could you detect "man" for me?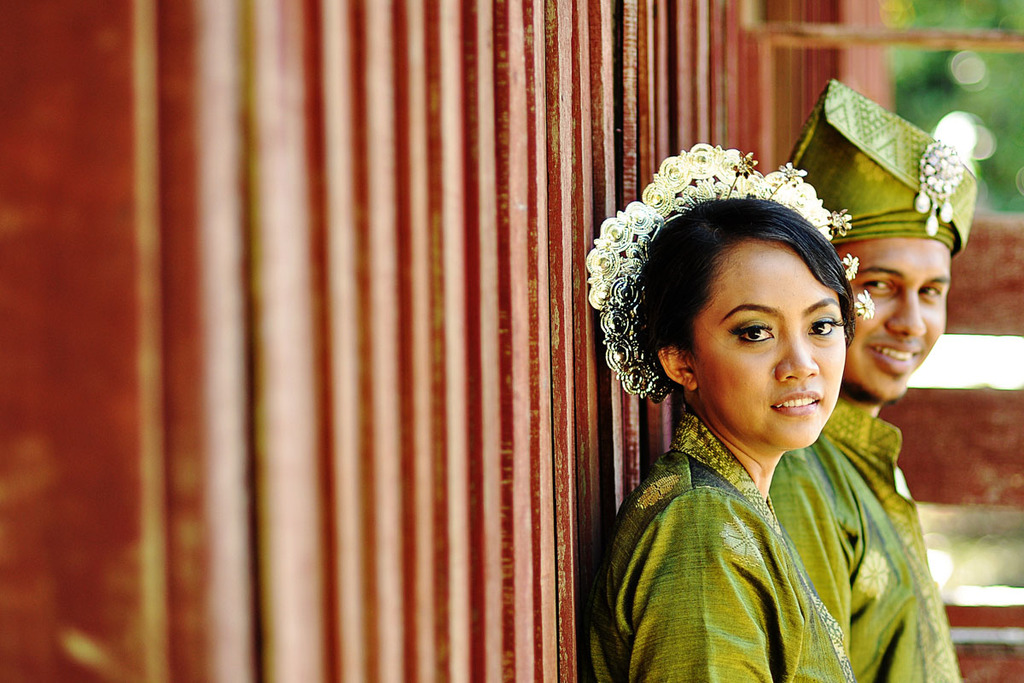
Detection result: bbox=(770, 81, 980, 682).
